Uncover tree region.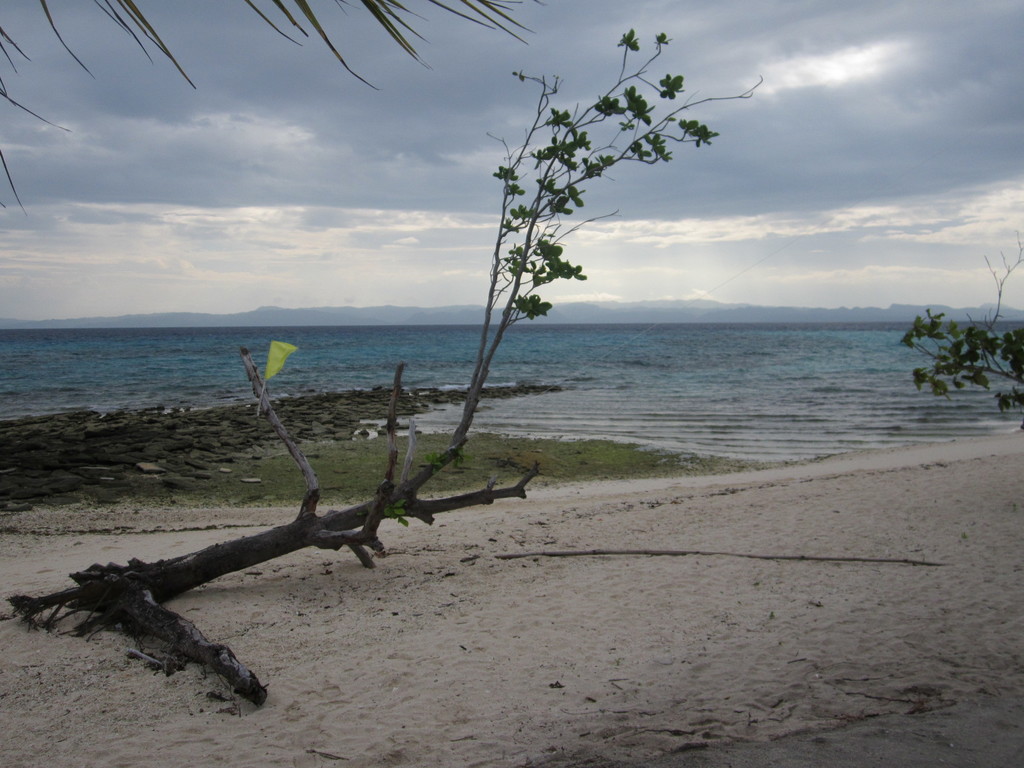
Uncovered: bbox=[0, 0, 543, 227].
